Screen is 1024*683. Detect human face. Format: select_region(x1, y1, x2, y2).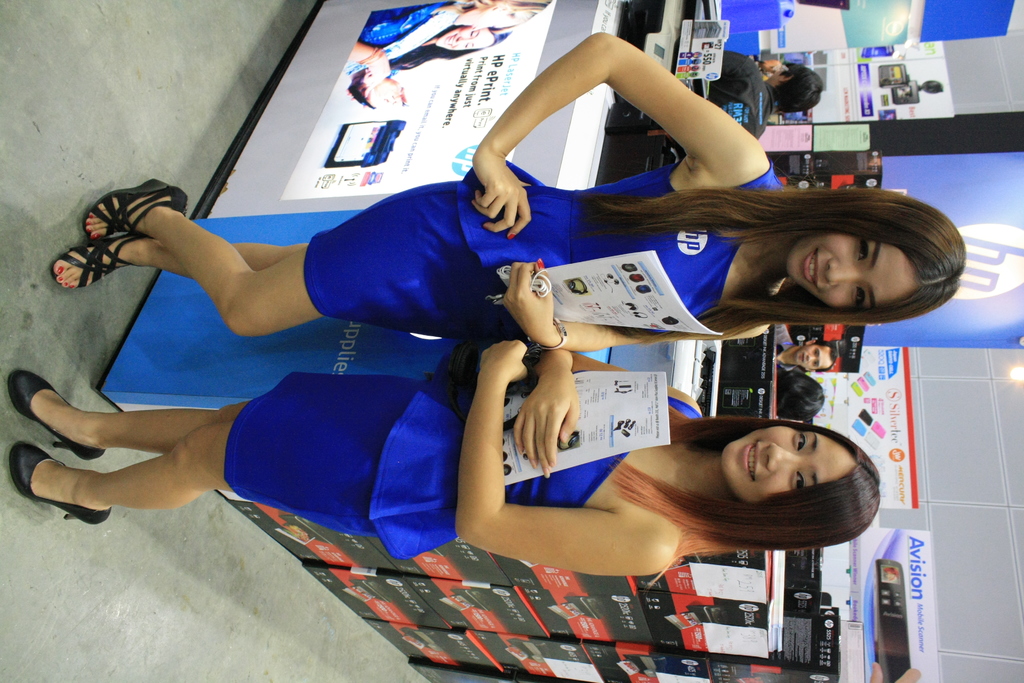
select_region(790, 236, 917, 308).
